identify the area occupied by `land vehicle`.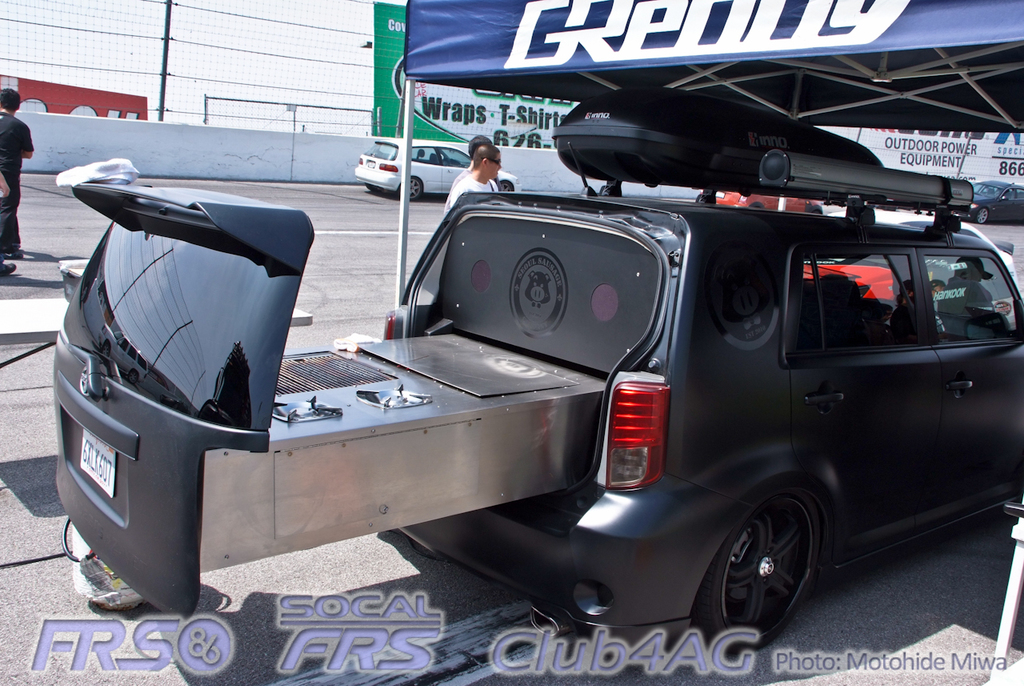
Area: box(34, 115, 1023, 602).
